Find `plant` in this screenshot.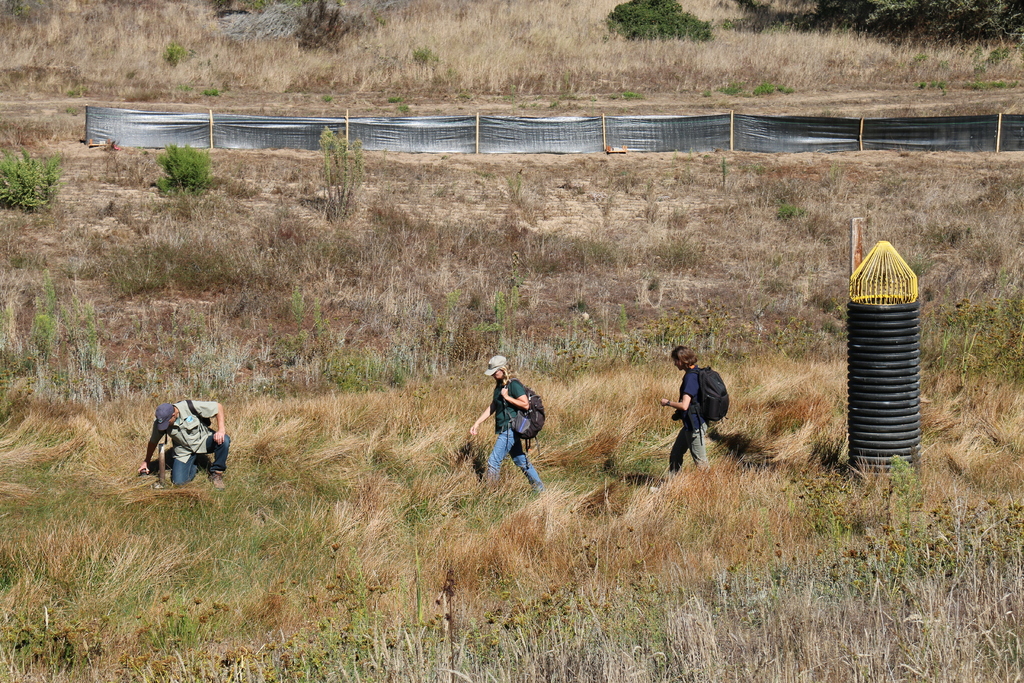
The bounding box for `plant` is [x1=321, y1=129, x2=367, y2=223].
